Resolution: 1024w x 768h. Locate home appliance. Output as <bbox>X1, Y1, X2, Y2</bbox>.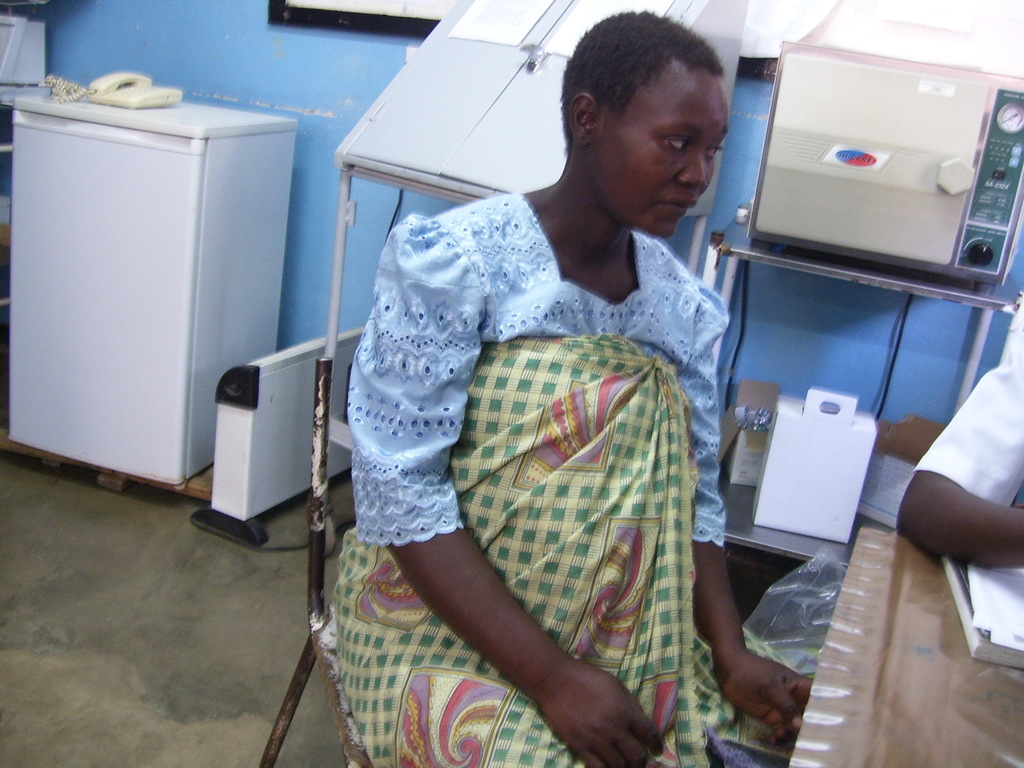
<bbox>15, 92, 285, 497</bbox>.
